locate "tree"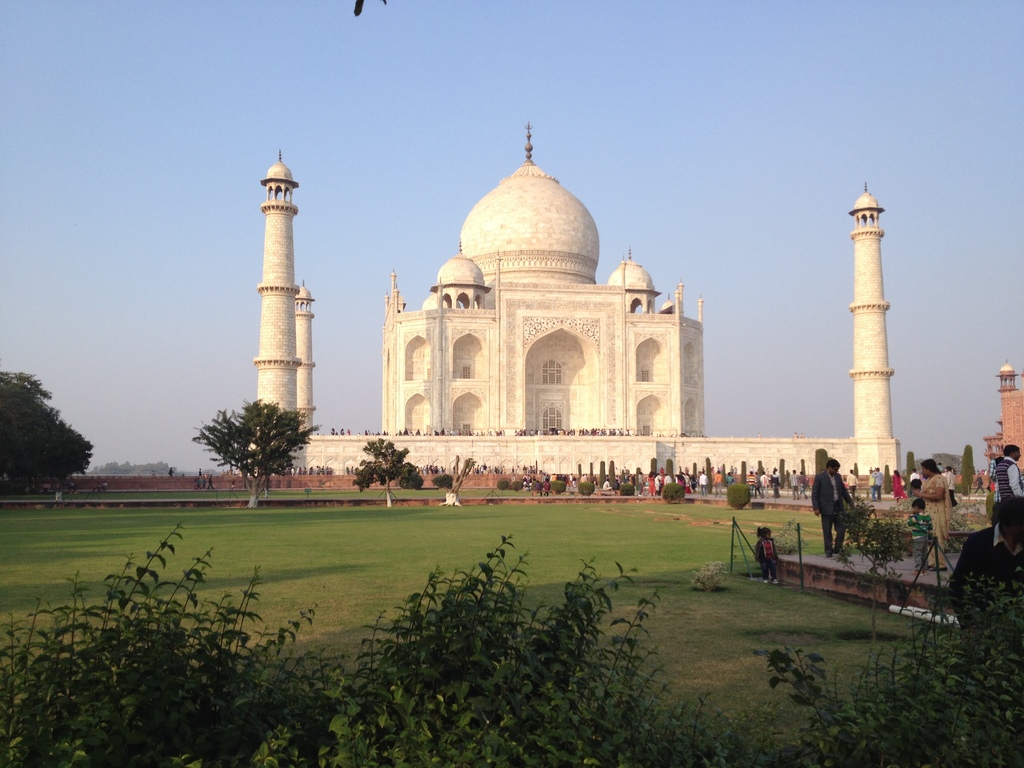
x1=347 y1=437 x2=425 y2=509
